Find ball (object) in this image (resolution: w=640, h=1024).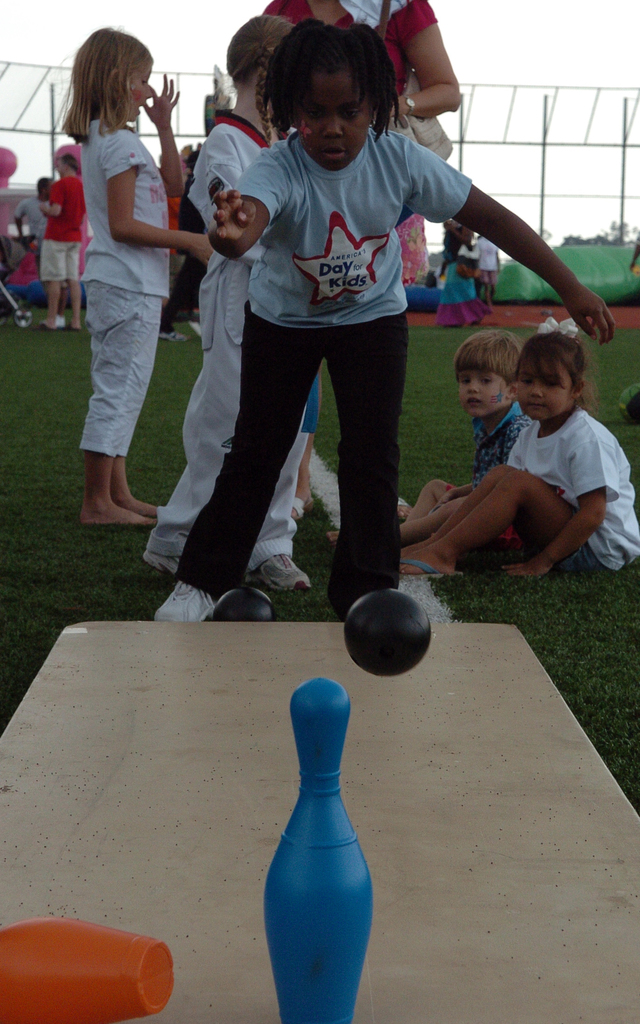
(left=215, top=593, right=283, bottom=624).
